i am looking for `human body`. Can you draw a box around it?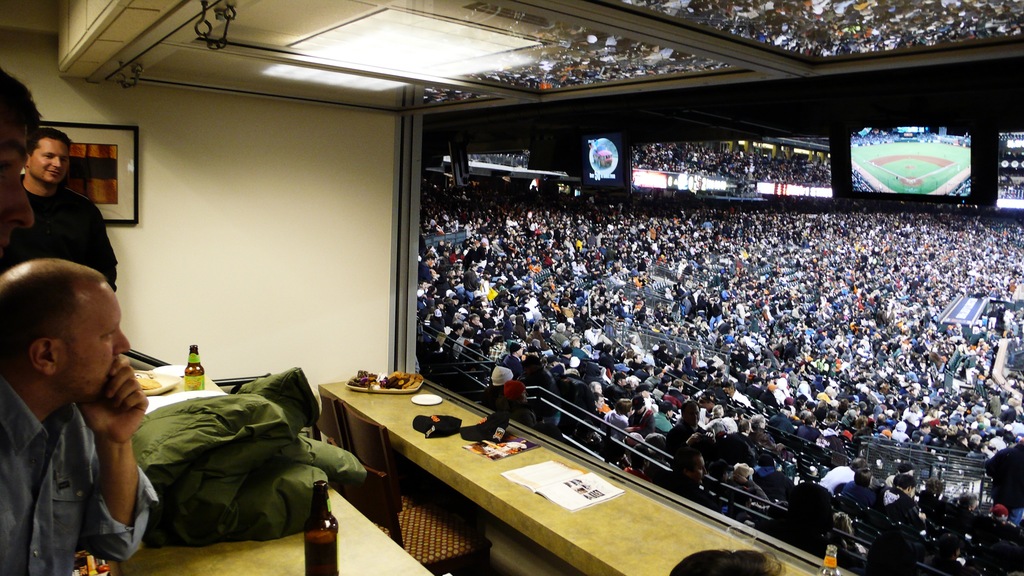
Sure, the bounding box is <region>513, 197, 520, 206</region>.
